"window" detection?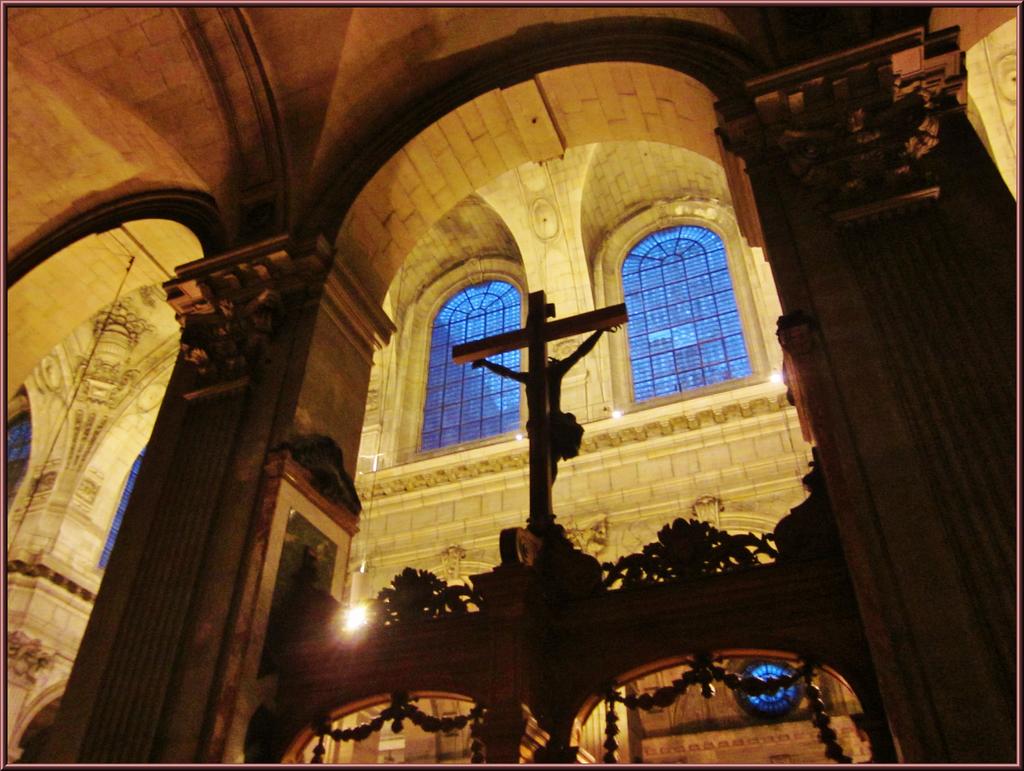
box=[413, 275, 523, 448]
